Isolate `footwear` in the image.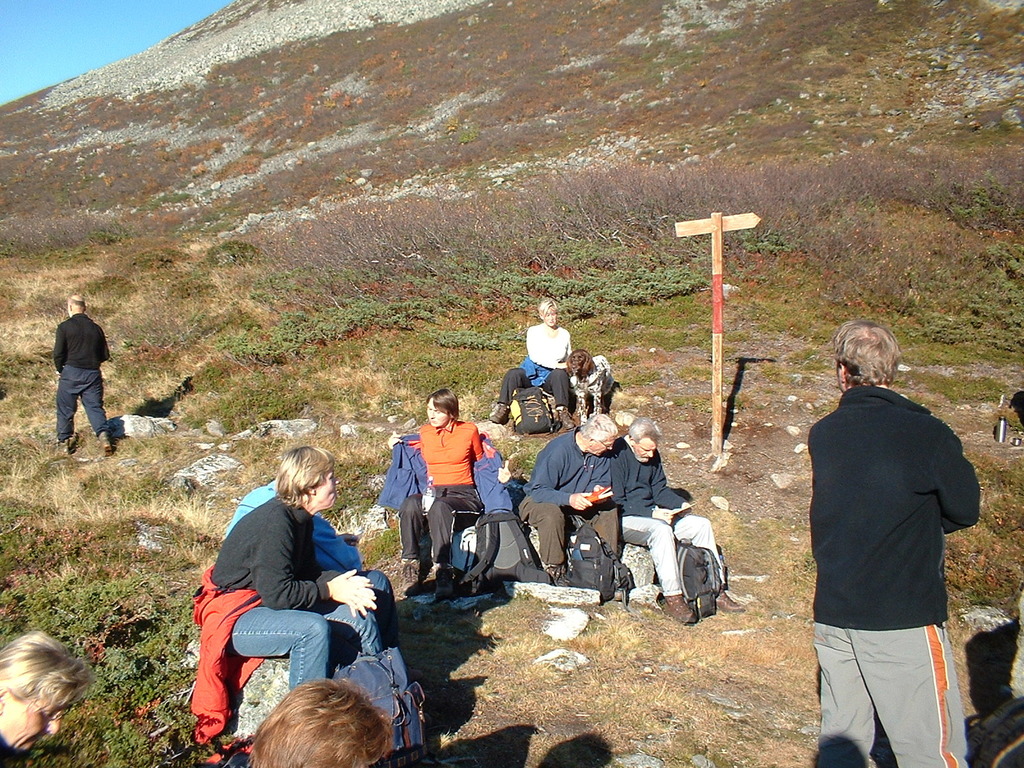
Isolated region: [659, 595, 695, 625].
